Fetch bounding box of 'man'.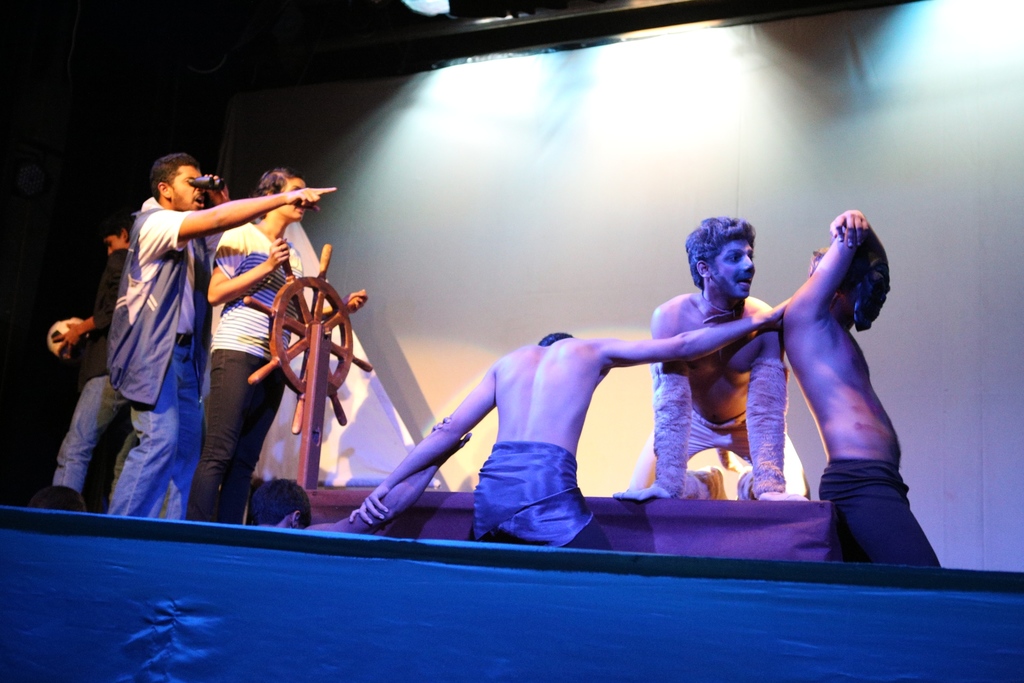
Bbox: BBox(777, 211, 945, 577).
